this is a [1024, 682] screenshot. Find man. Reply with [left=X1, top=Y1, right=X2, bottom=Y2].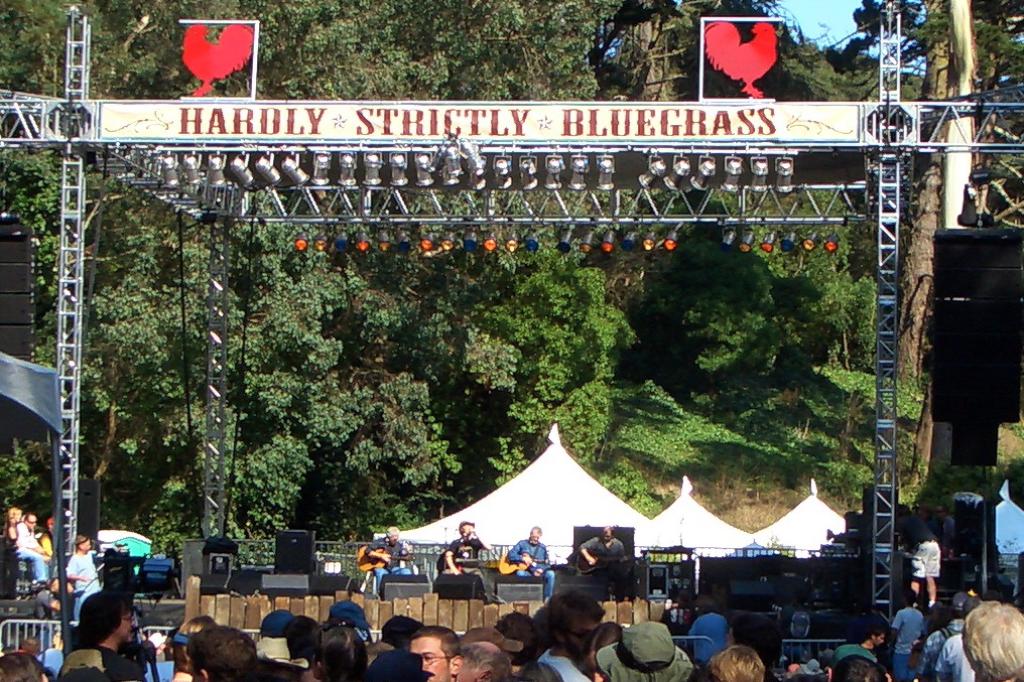
[left=712, top=645, right=768, bottom=681].
